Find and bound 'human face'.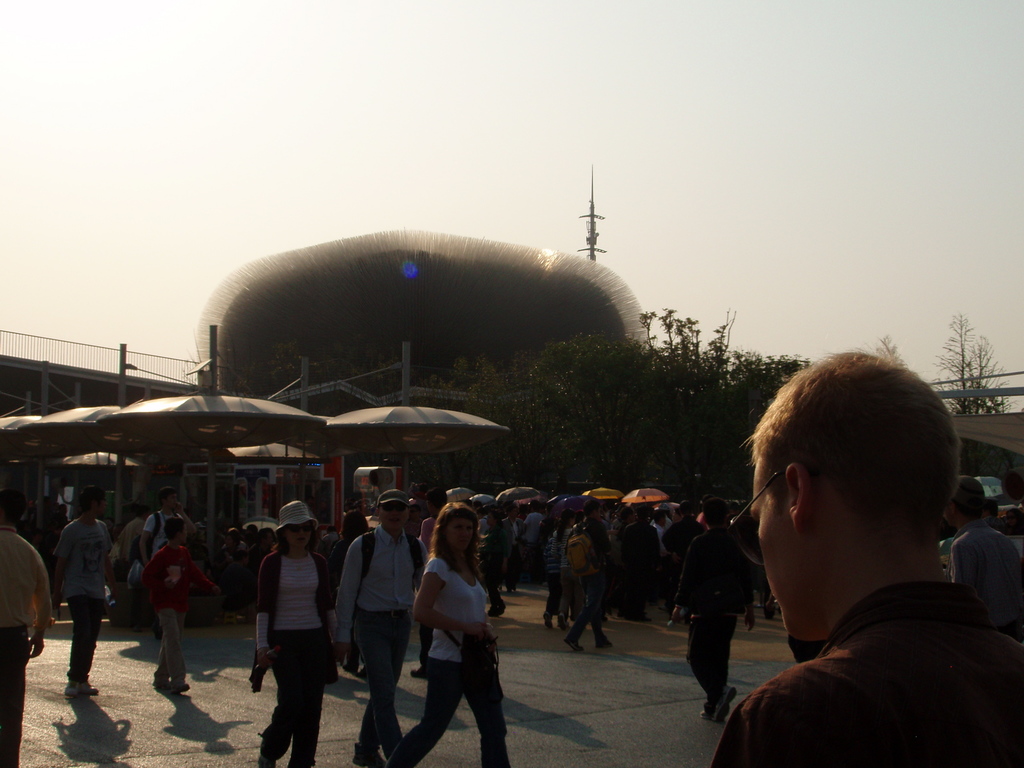
Bound: <region>449, 513, 476, 547</region>.
